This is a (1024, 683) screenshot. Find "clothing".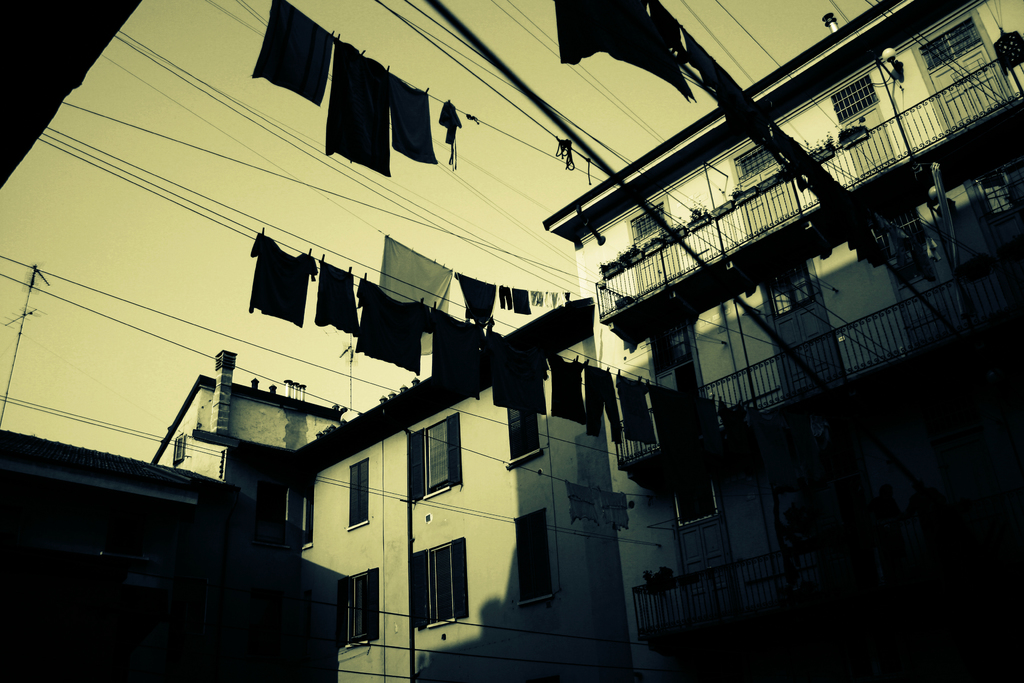
Bounding box: bbox(252, 0, 335, 107).
